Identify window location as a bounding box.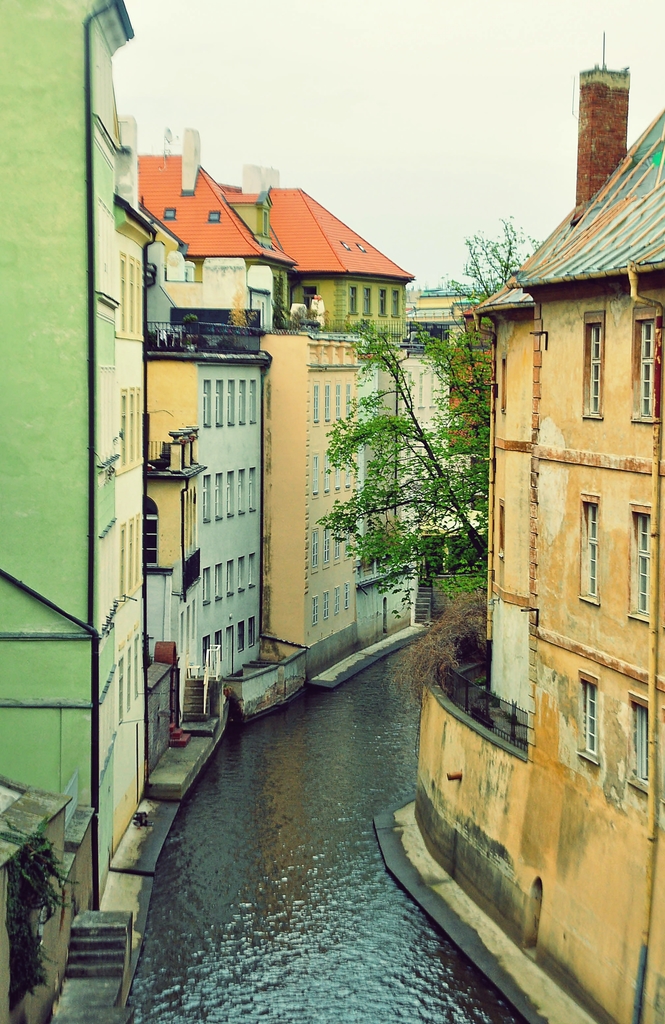
x1=246 y1=552 x2=252 y2=584.
